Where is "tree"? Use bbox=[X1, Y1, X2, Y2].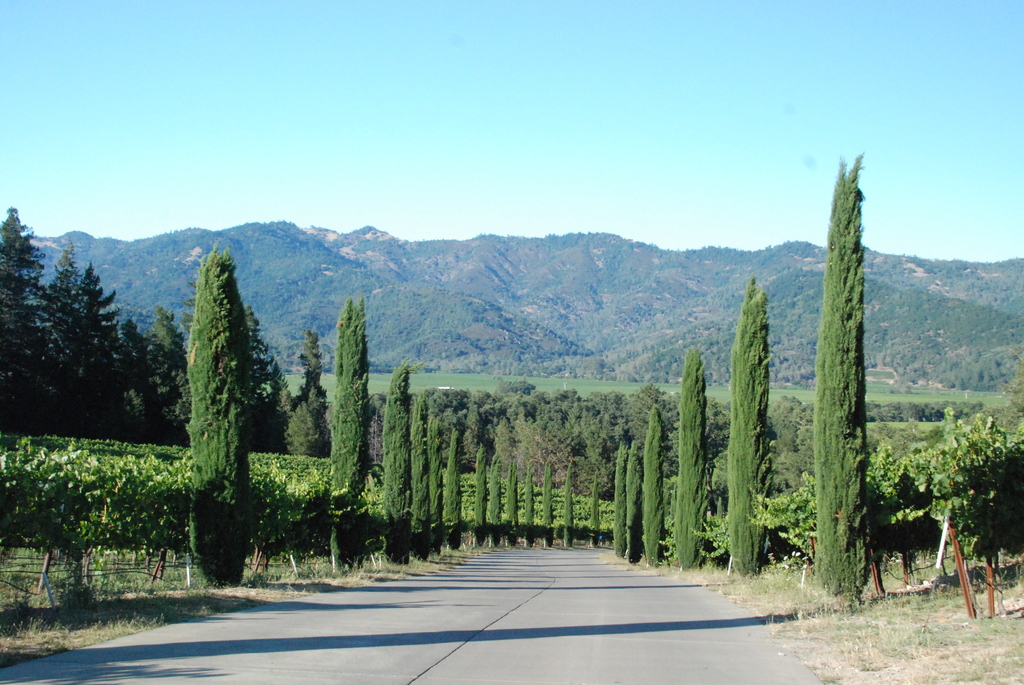
bbox=[429, 414, 461, 526].
